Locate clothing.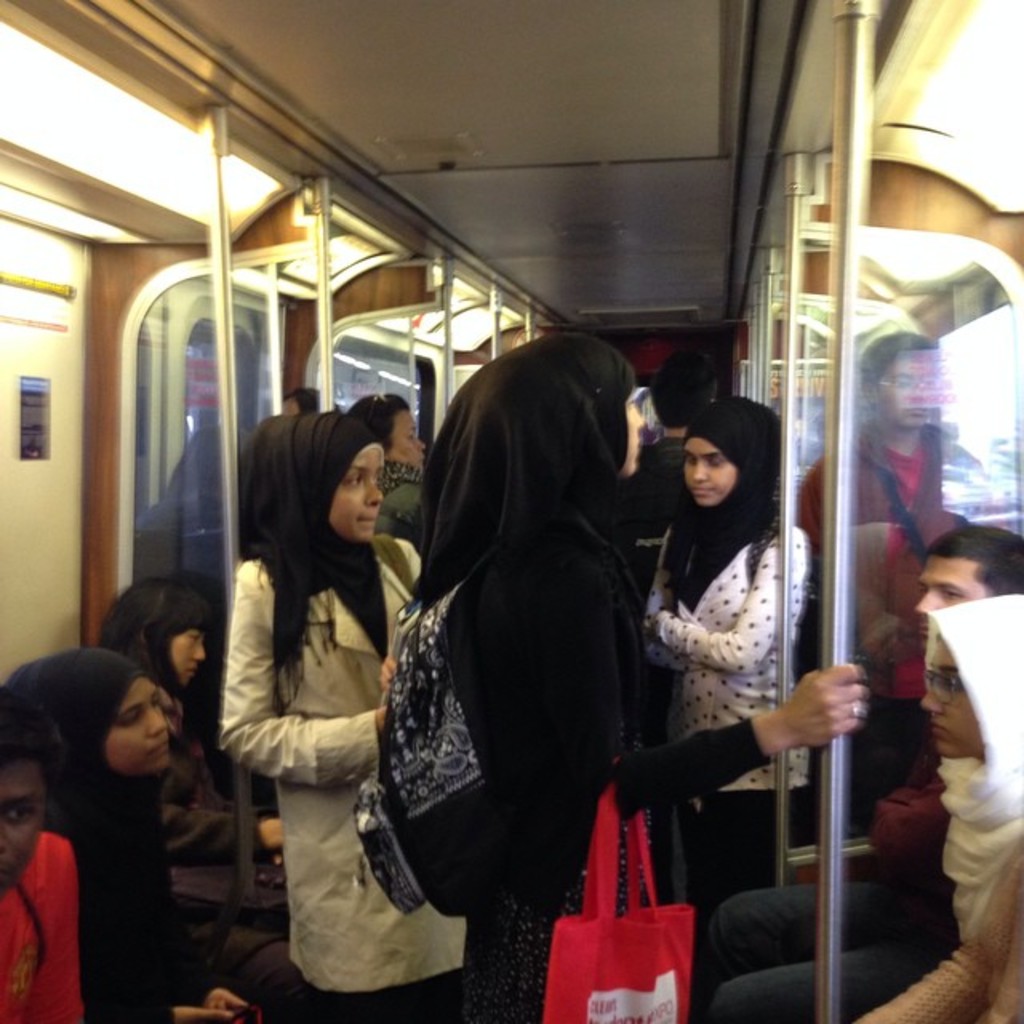
Bounding box: rect(640, 501, 808, 869).
